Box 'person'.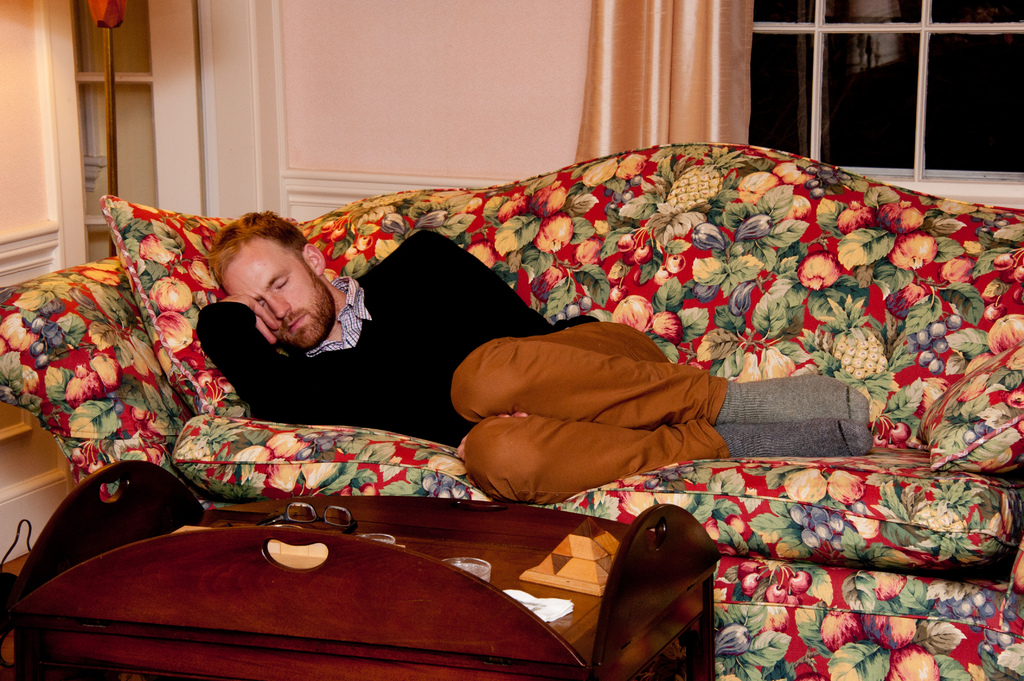
197,210,874,507.
